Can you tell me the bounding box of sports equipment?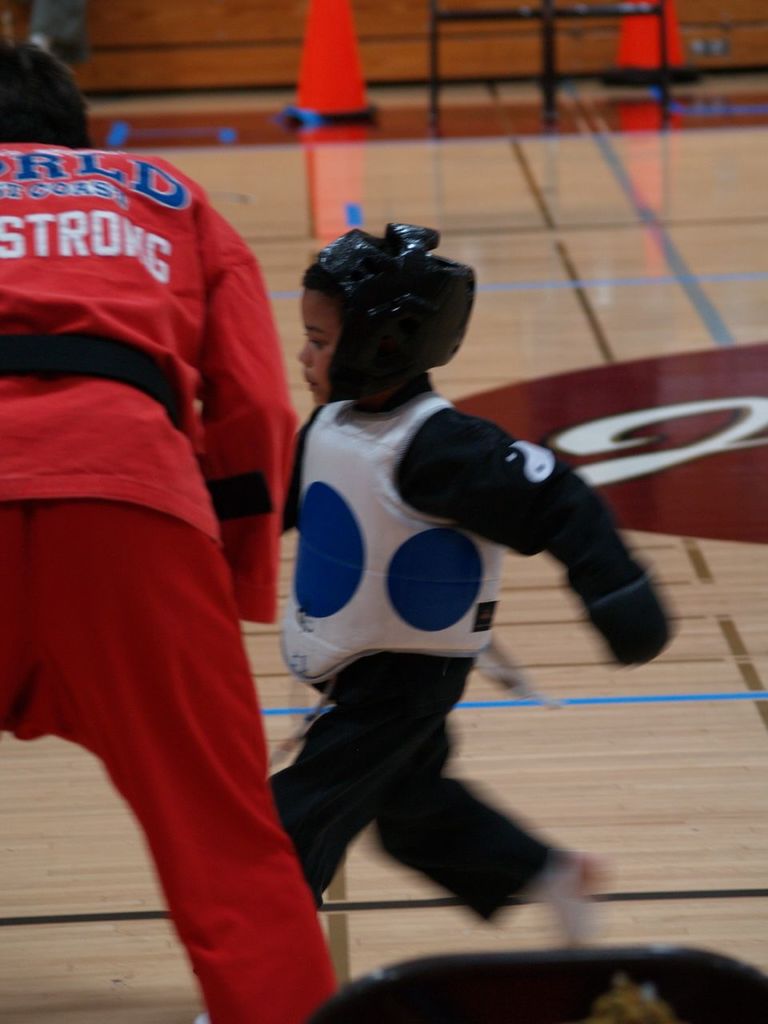
[563,566,679,666].
